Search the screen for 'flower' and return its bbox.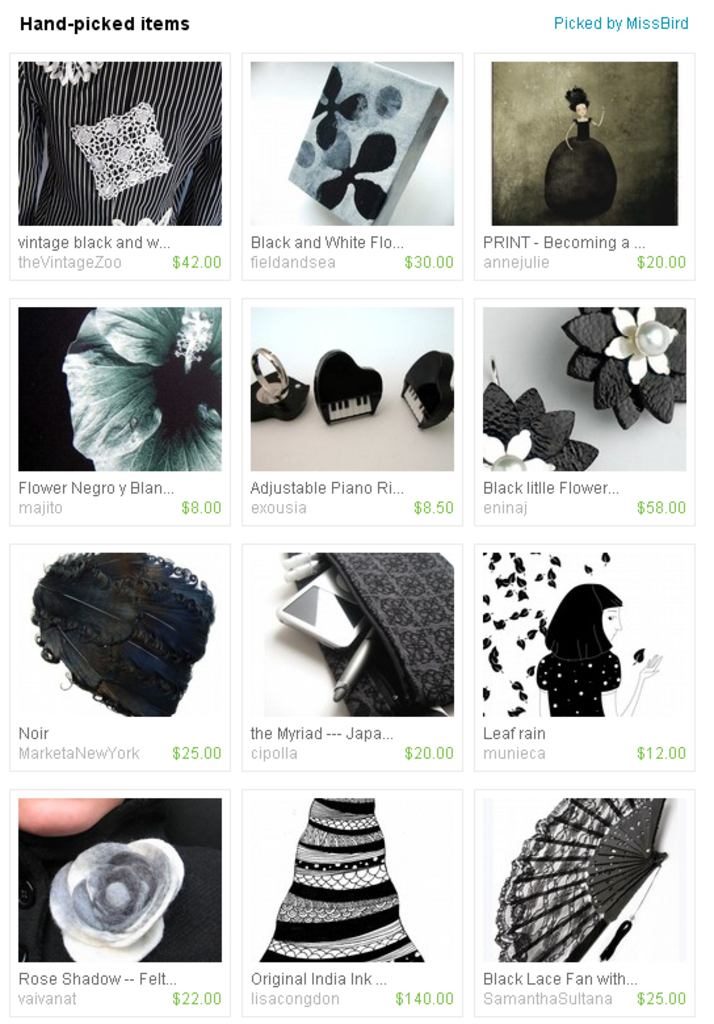
Found: [left=59, top=303, right=221, bottom=470].
